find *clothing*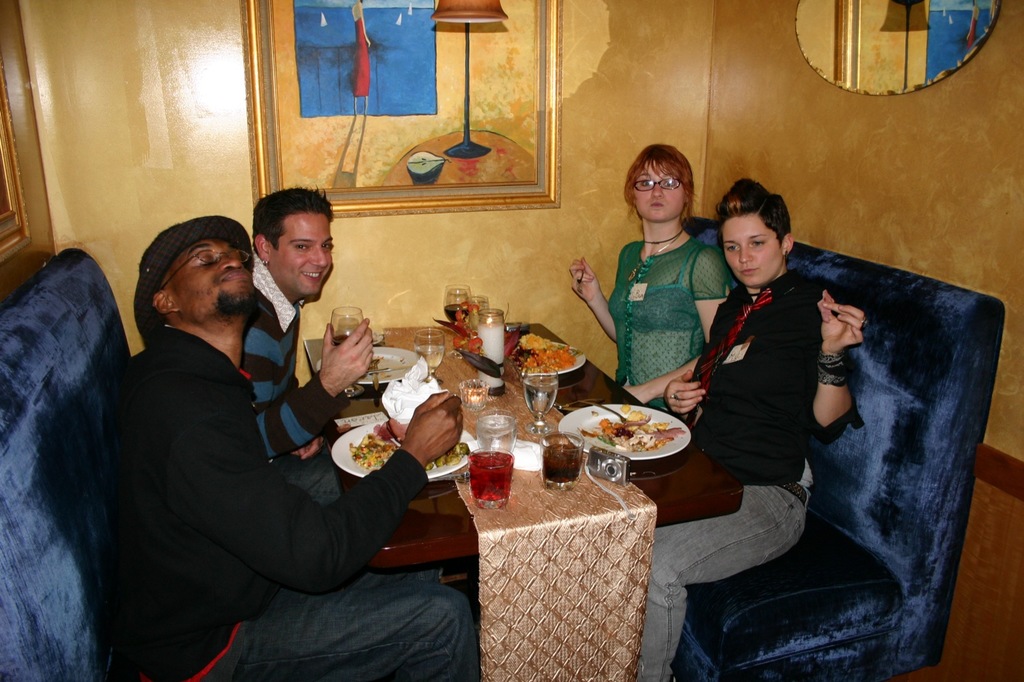
bbox=[607, 239, 737, 422]
